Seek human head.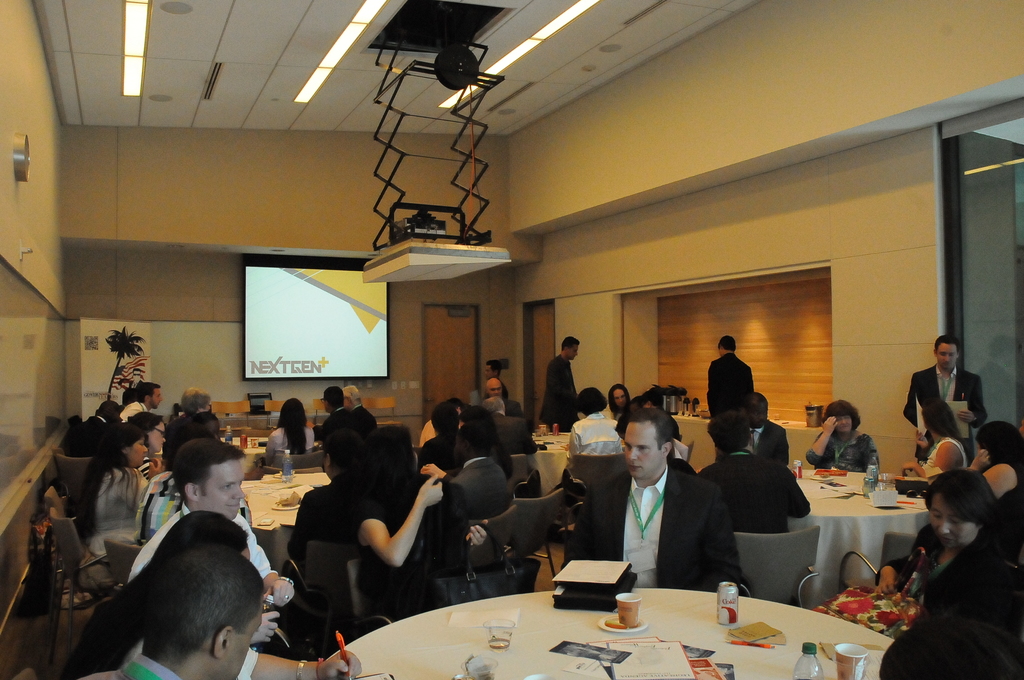
bbox=[458, 405, 493, 426].
